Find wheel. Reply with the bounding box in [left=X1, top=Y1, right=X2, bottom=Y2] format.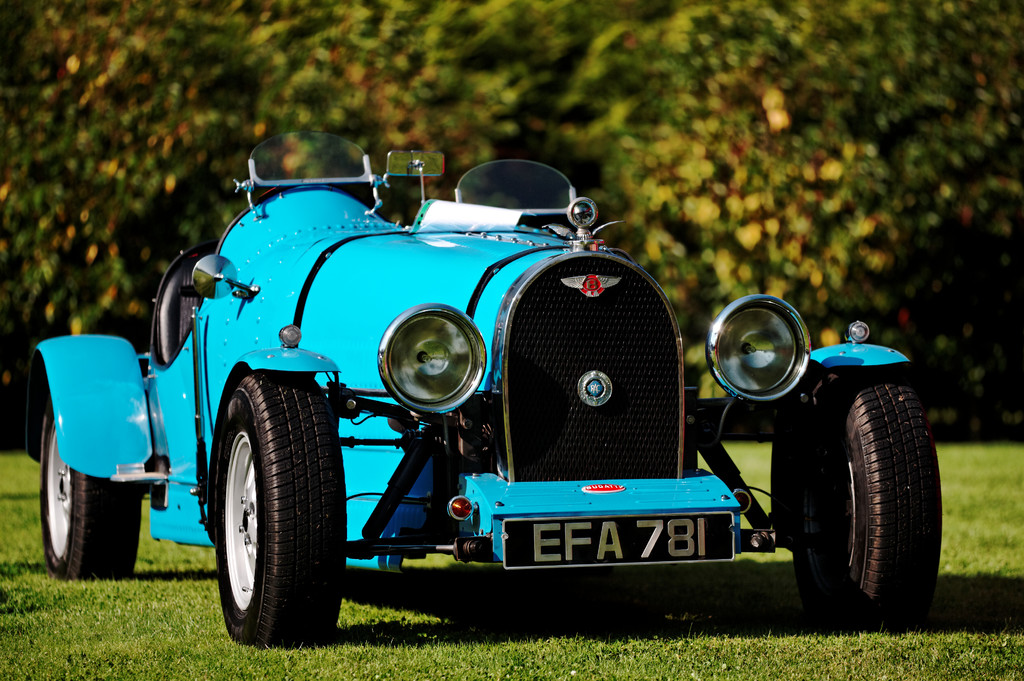
[left=199, top=379, right=323, bottom=646].
